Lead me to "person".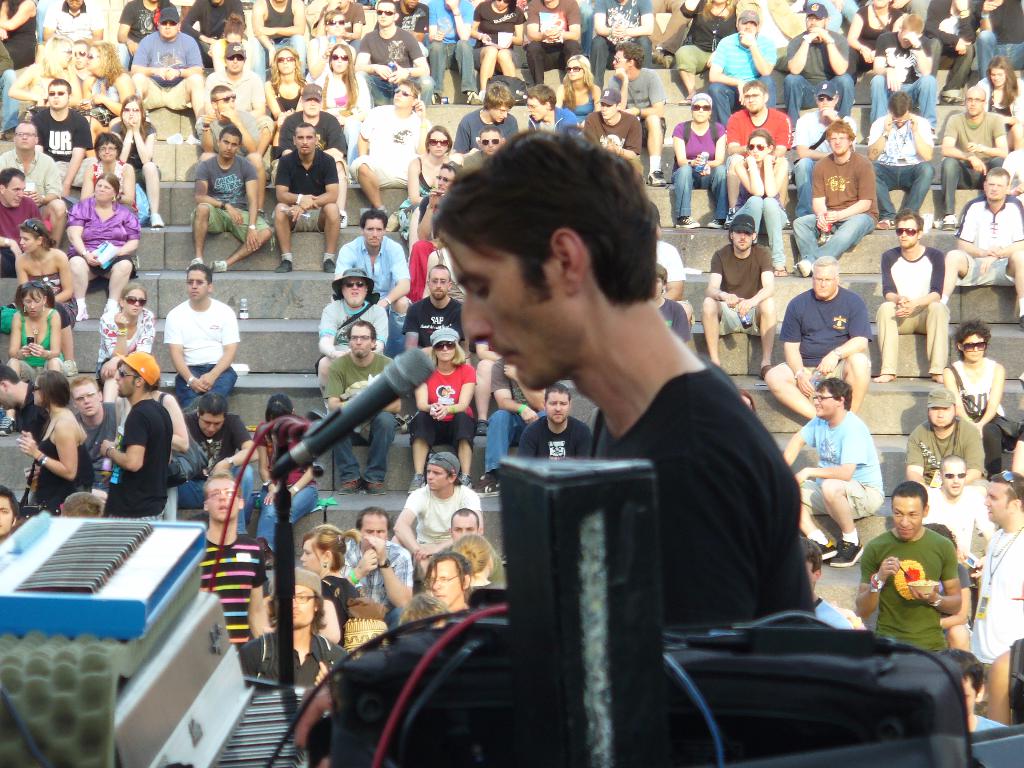
Lead to l=951, t=0, r=1004, b=76.
